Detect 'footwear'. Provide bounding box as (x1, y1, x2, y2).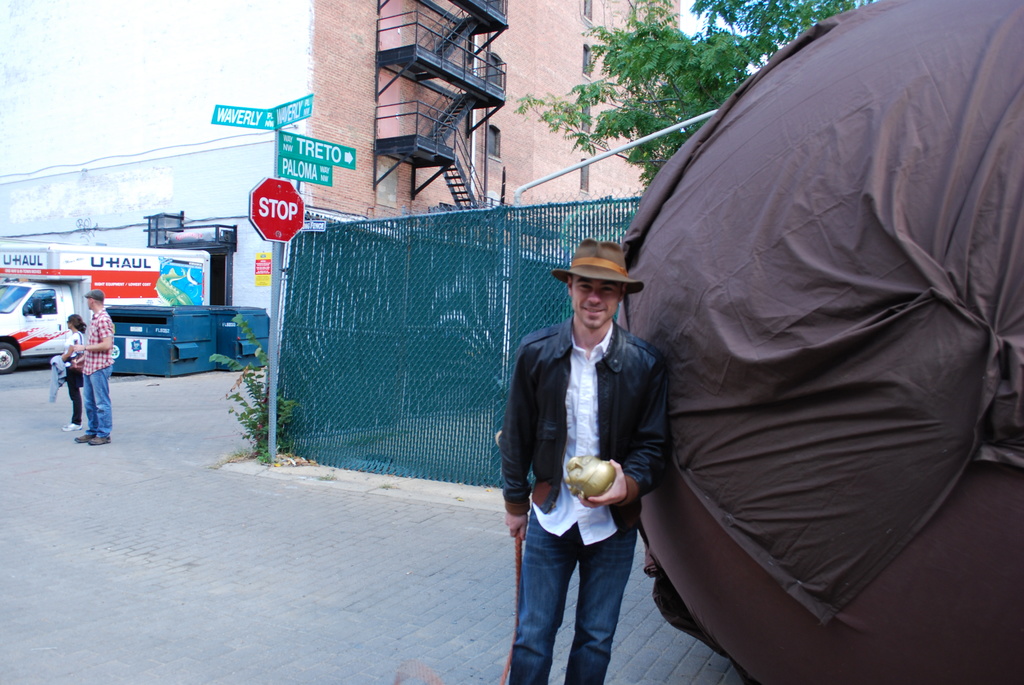
(96, 437, 111, 445).
